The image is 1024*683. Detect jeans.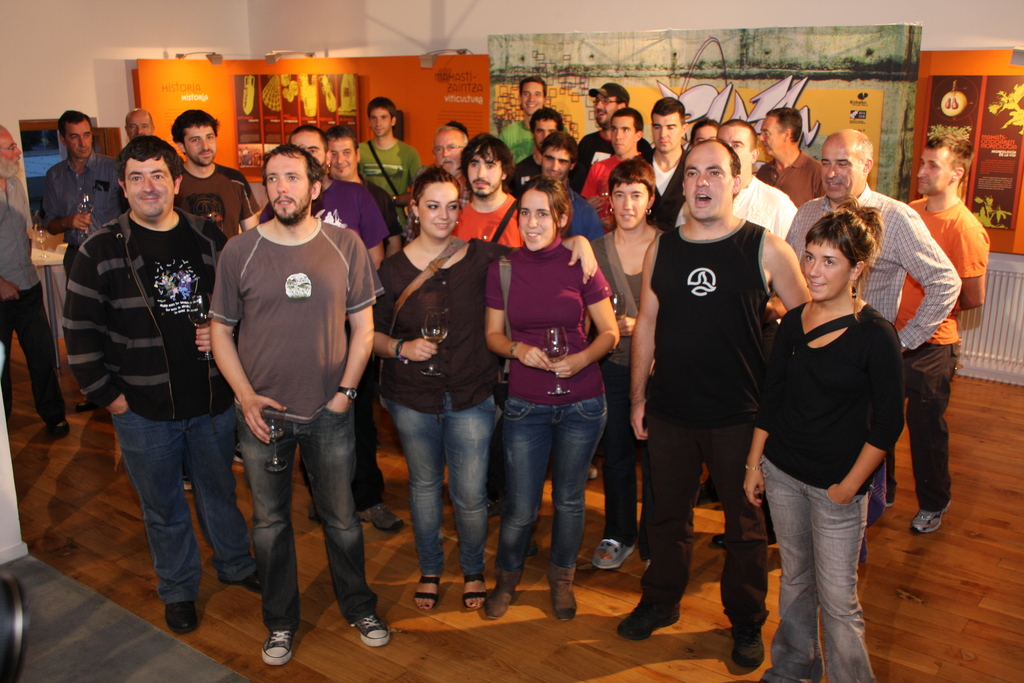
Detection: left=109, top=411, right=257, bottom=604.
